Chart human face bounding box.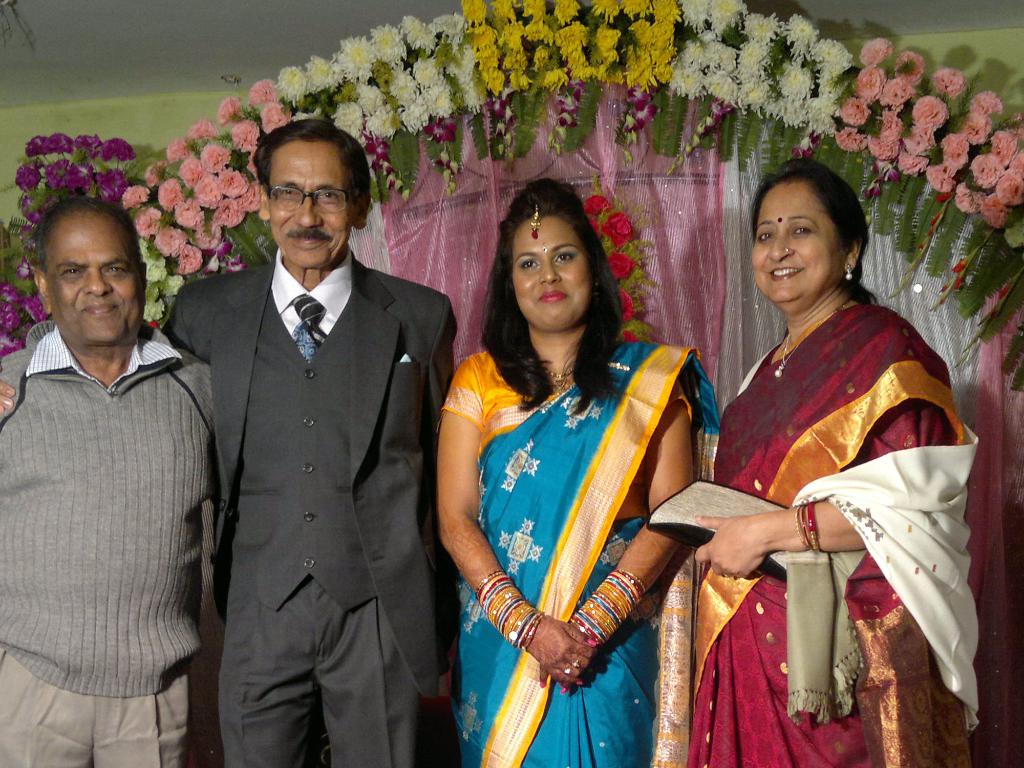
Charted: [751, 183, 842, 307].
